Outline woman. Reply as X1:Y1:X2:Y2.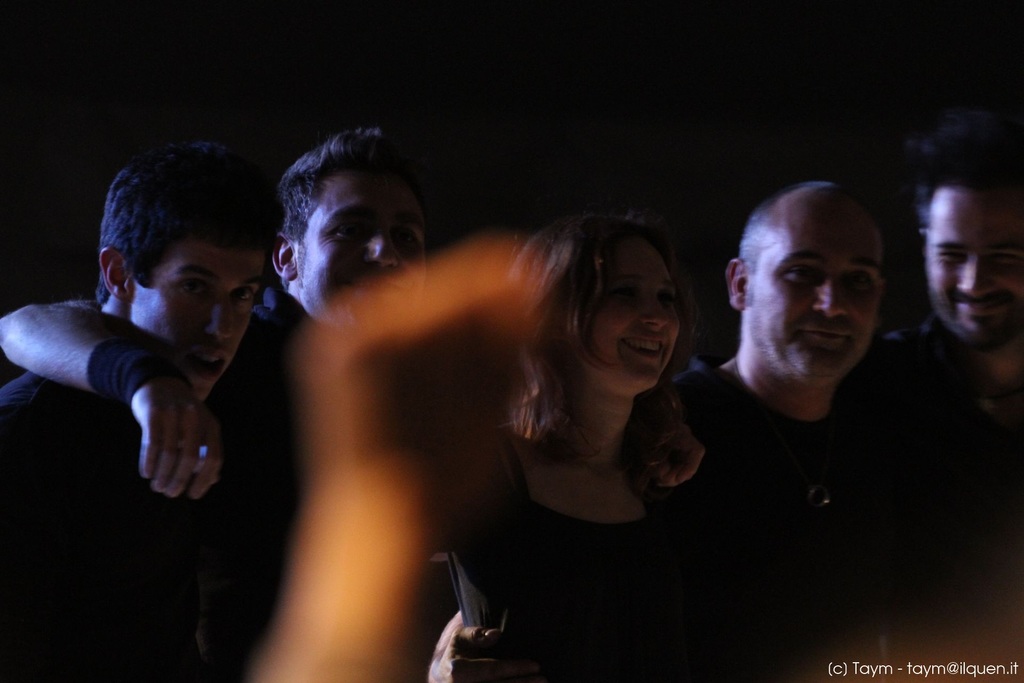
434:192:761:677.
